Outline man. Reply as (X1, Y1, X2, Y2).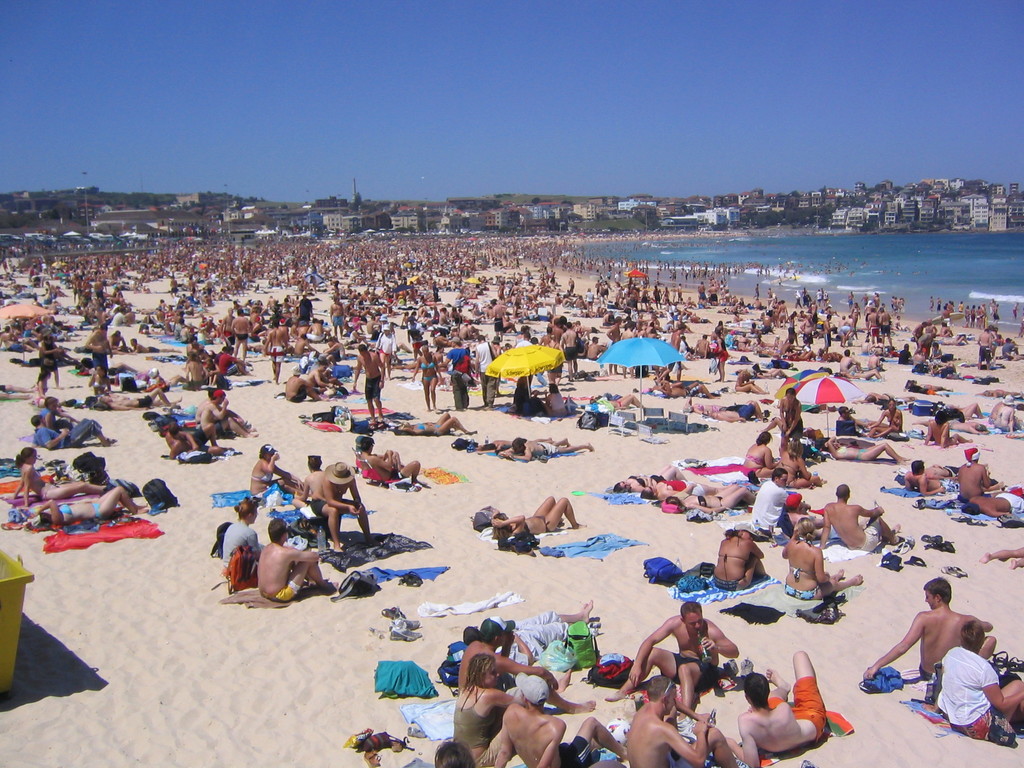
(724, 332, 738, 356).
